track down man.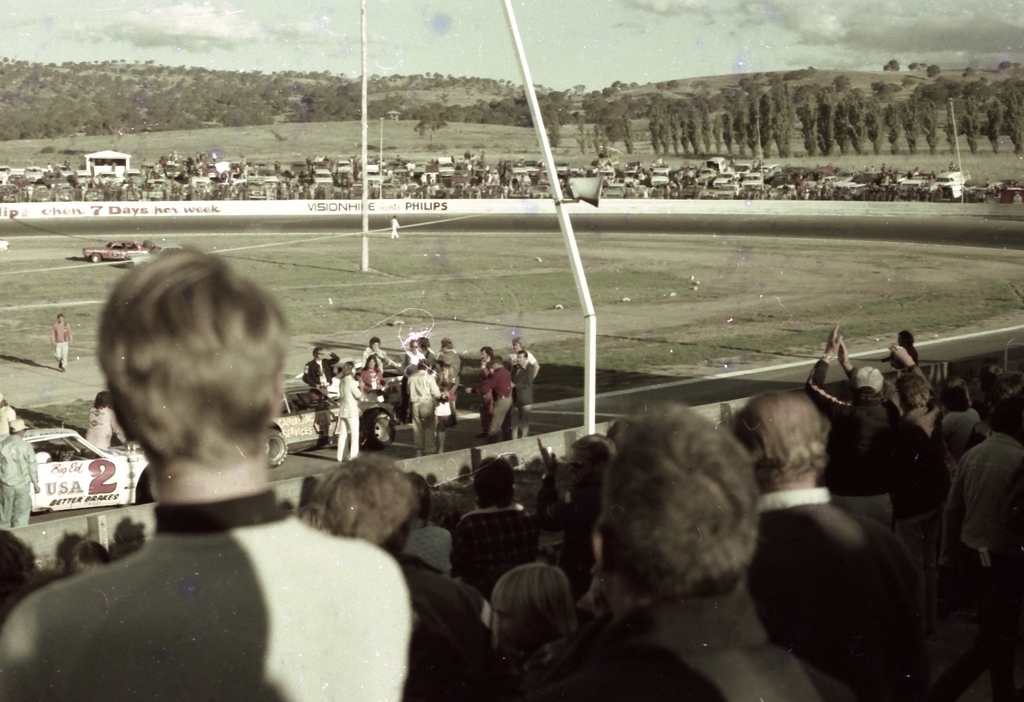
Tracked to (x1=404, y1=357, x2=443, y2=458).
